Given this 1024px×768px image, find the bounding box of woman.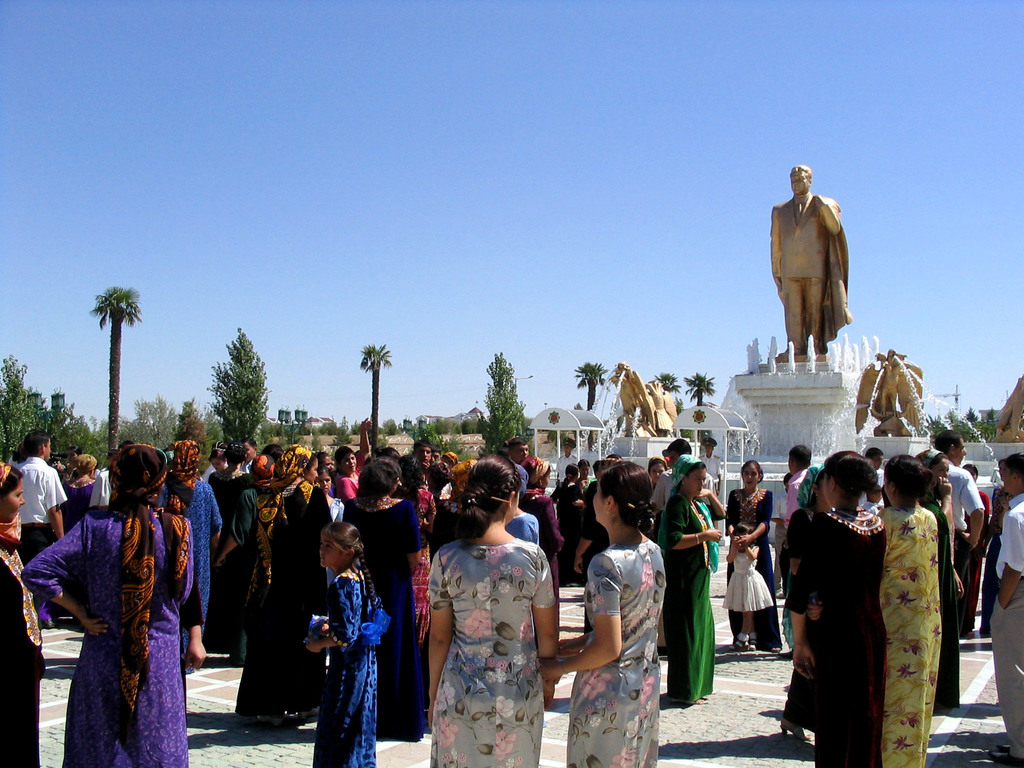
0,468,51,767.
